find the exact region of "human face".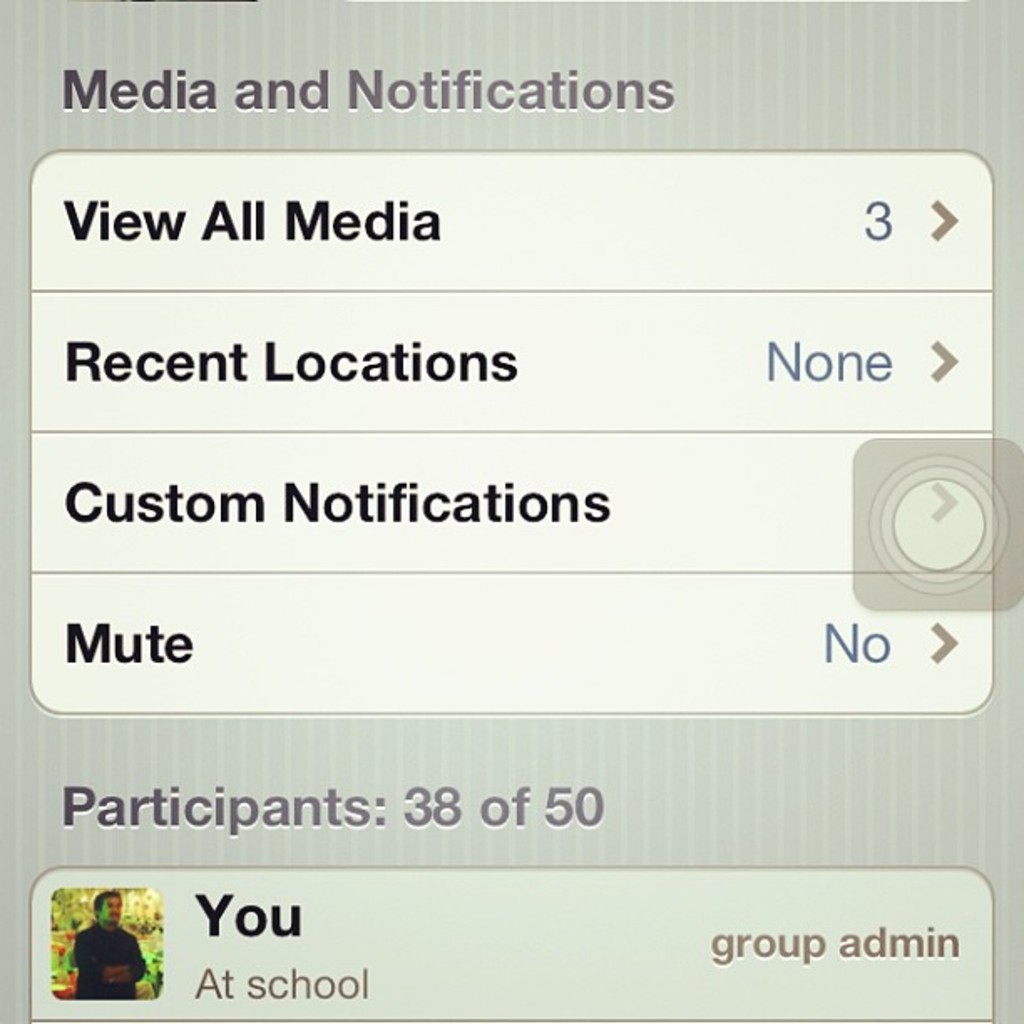
Exact region: (99, 893, 125, 927).
